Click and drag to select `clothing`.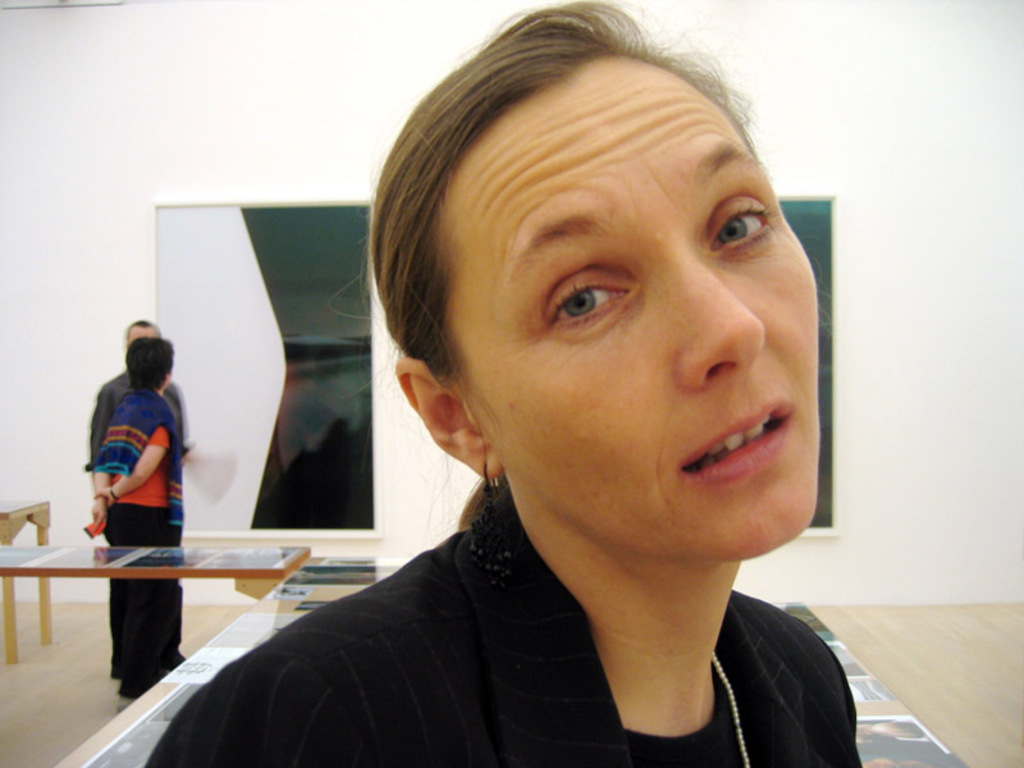
Selection: crop(146, 484, 864, 767).
